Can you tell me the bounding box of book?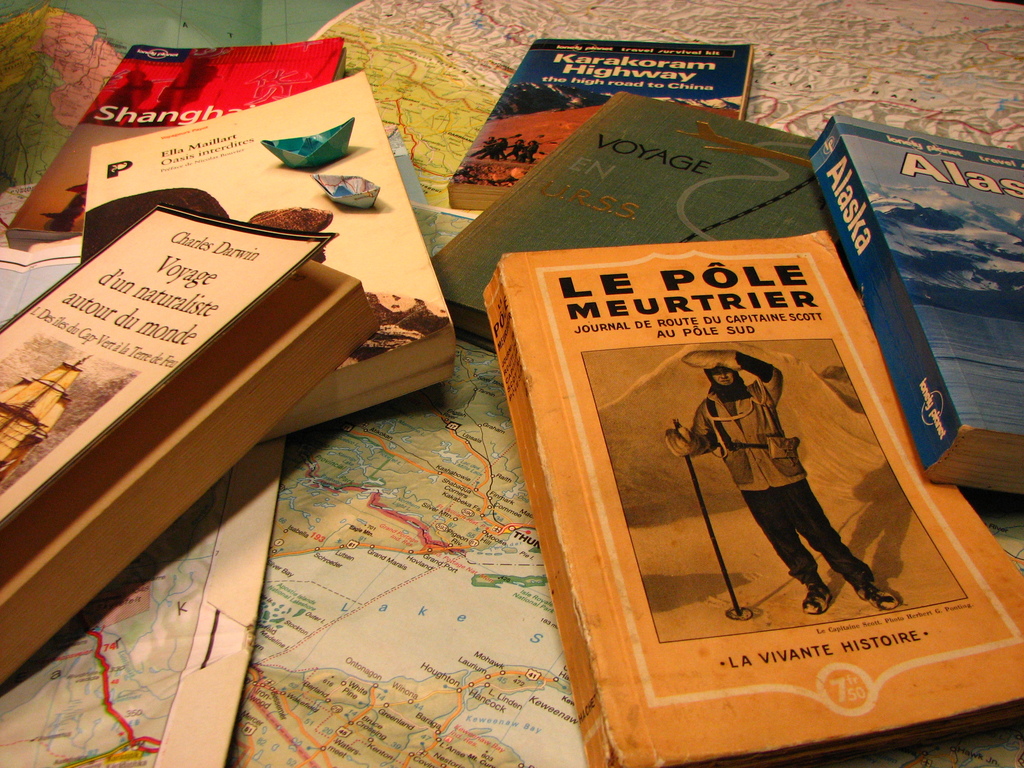
810, 118, 1023, 500.
